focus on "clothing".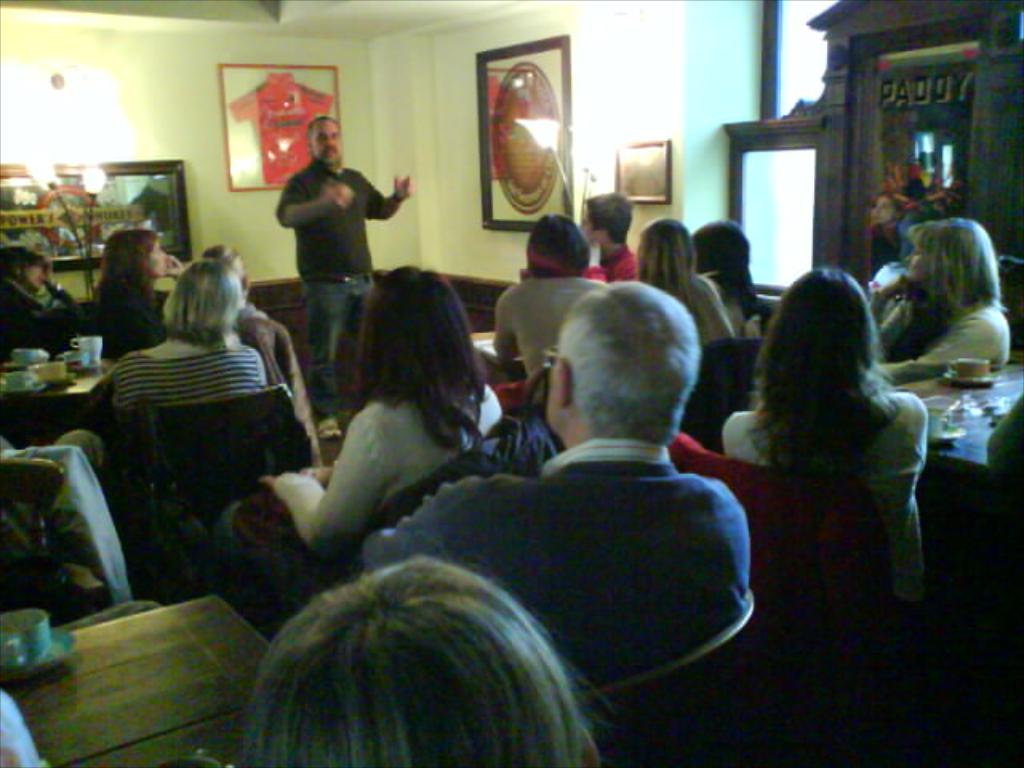
Focused at pyautogui.locateOnScreen(267, 378, 491, 570).
